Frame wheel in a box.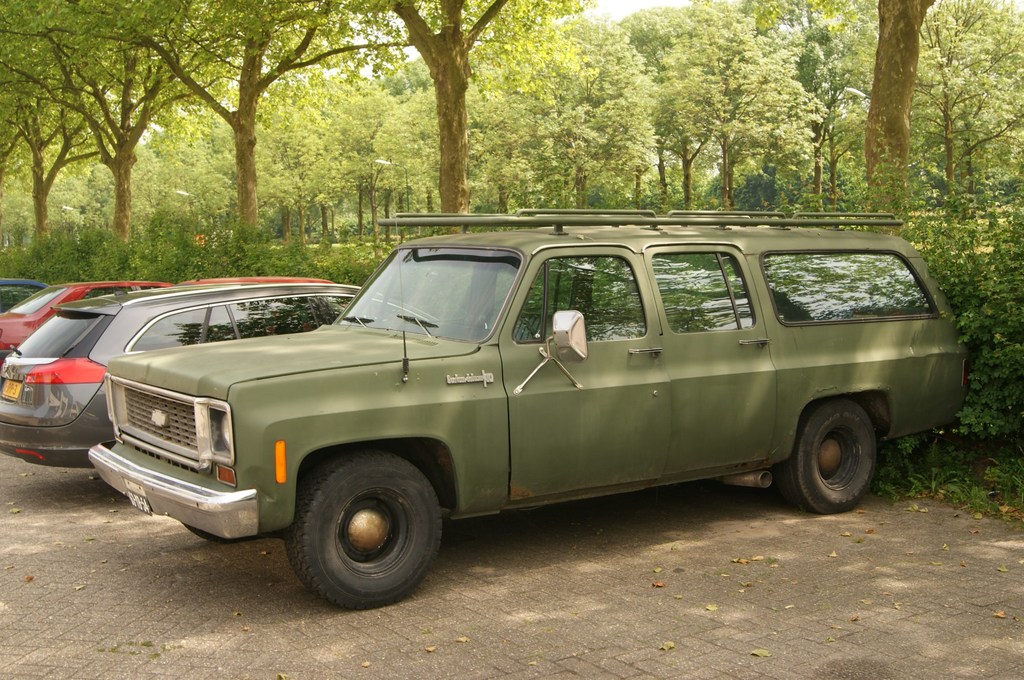
[773,392,883,521].
